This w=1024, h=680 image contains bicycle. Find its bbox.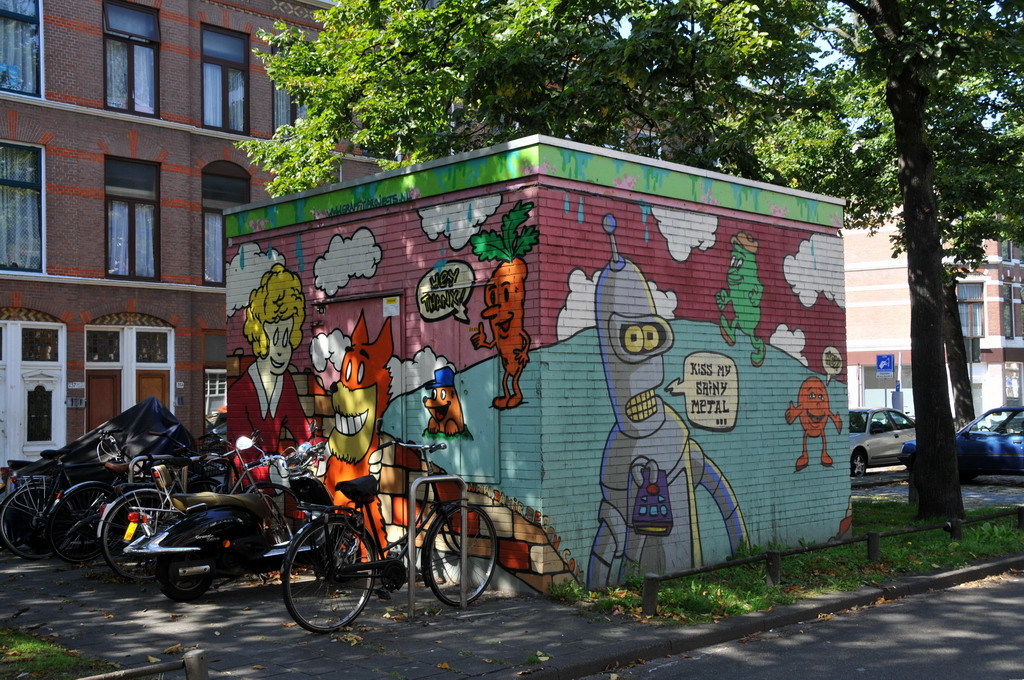
x1=0 y1=444 x2=105 y2=568.
